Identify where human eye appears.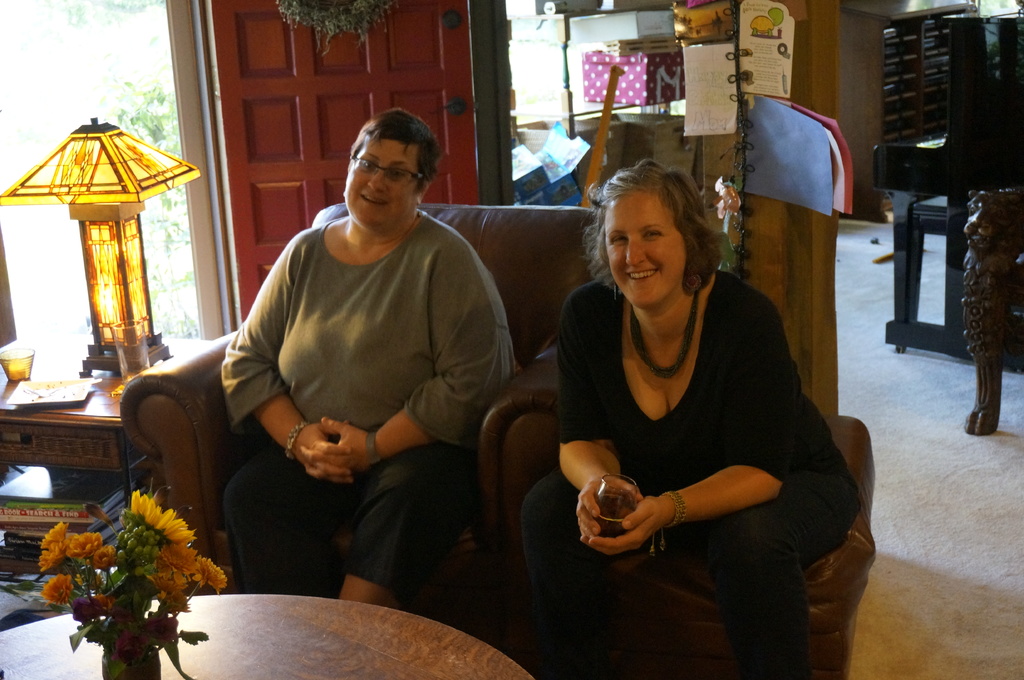
Appears at [left=364, top=159, right=373, bottom=170].
